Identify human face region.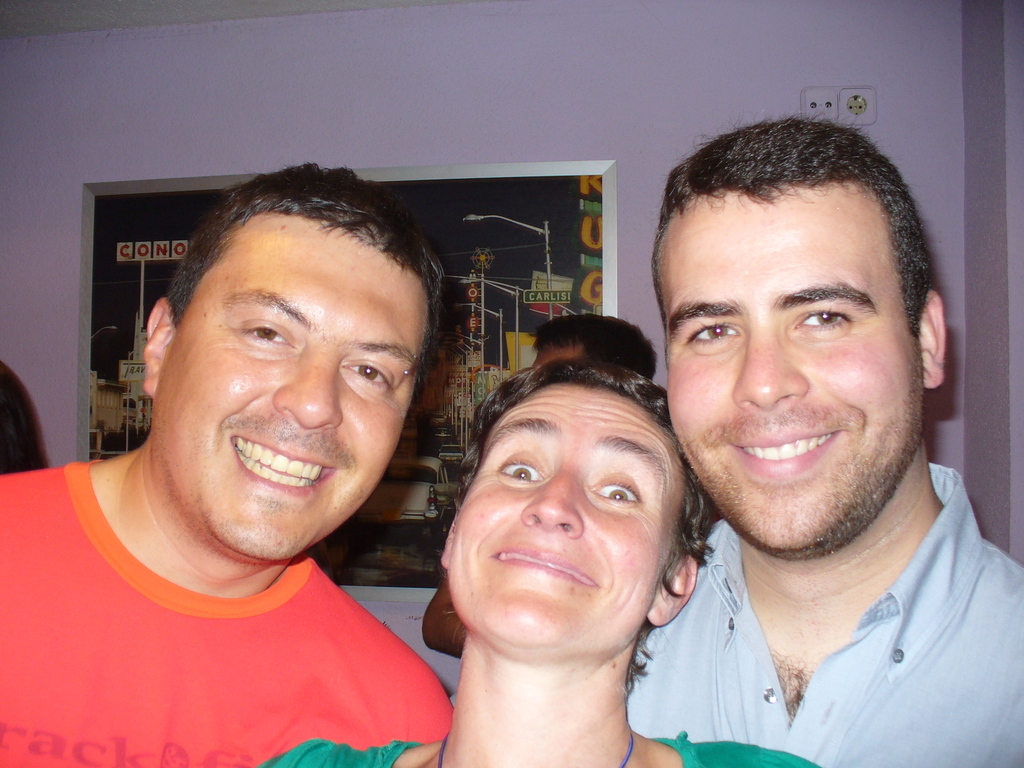
Region: <bbox>653, 191, 926, 549</bbox>.
